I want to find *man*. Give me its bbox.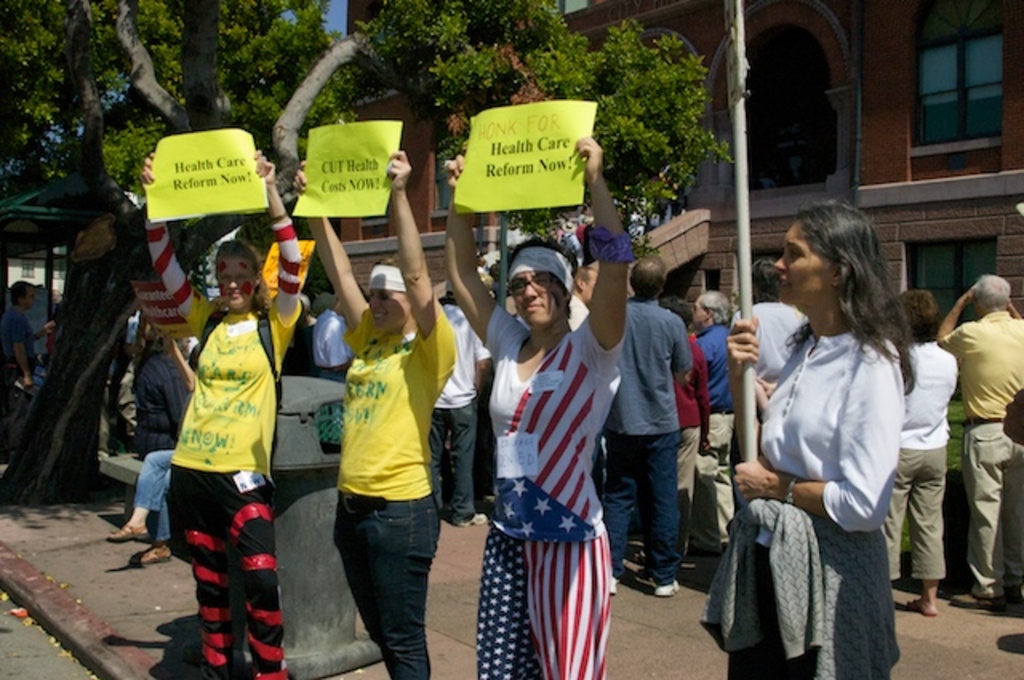
608, 254, 693, 592.
